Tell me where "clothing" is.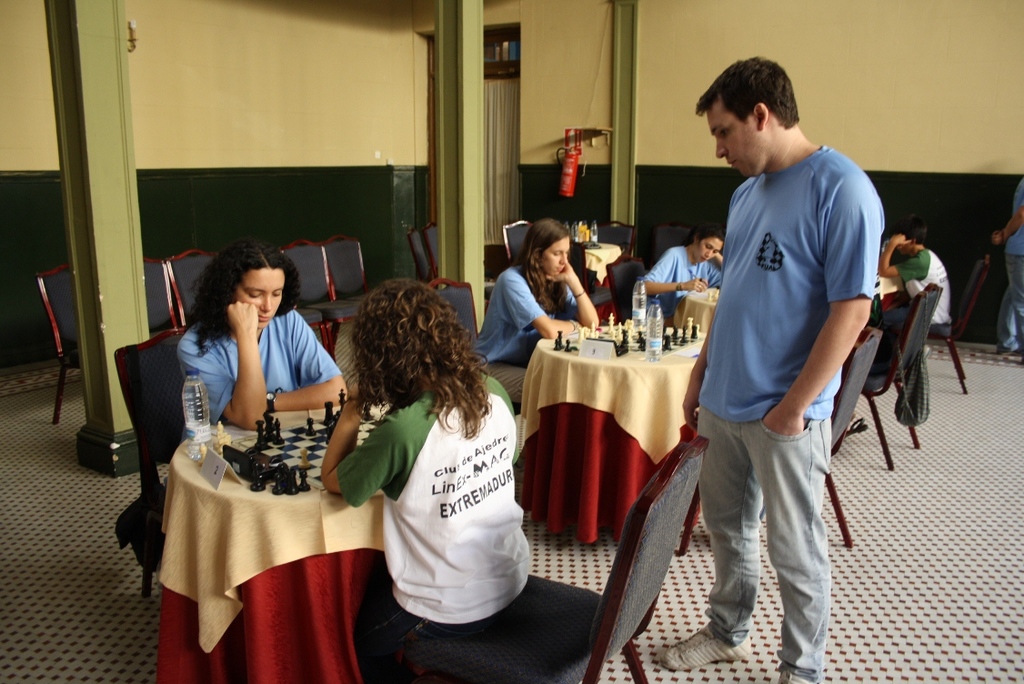
"clothing" is at (x1=176, y1=311, x2=337, y2=427).
